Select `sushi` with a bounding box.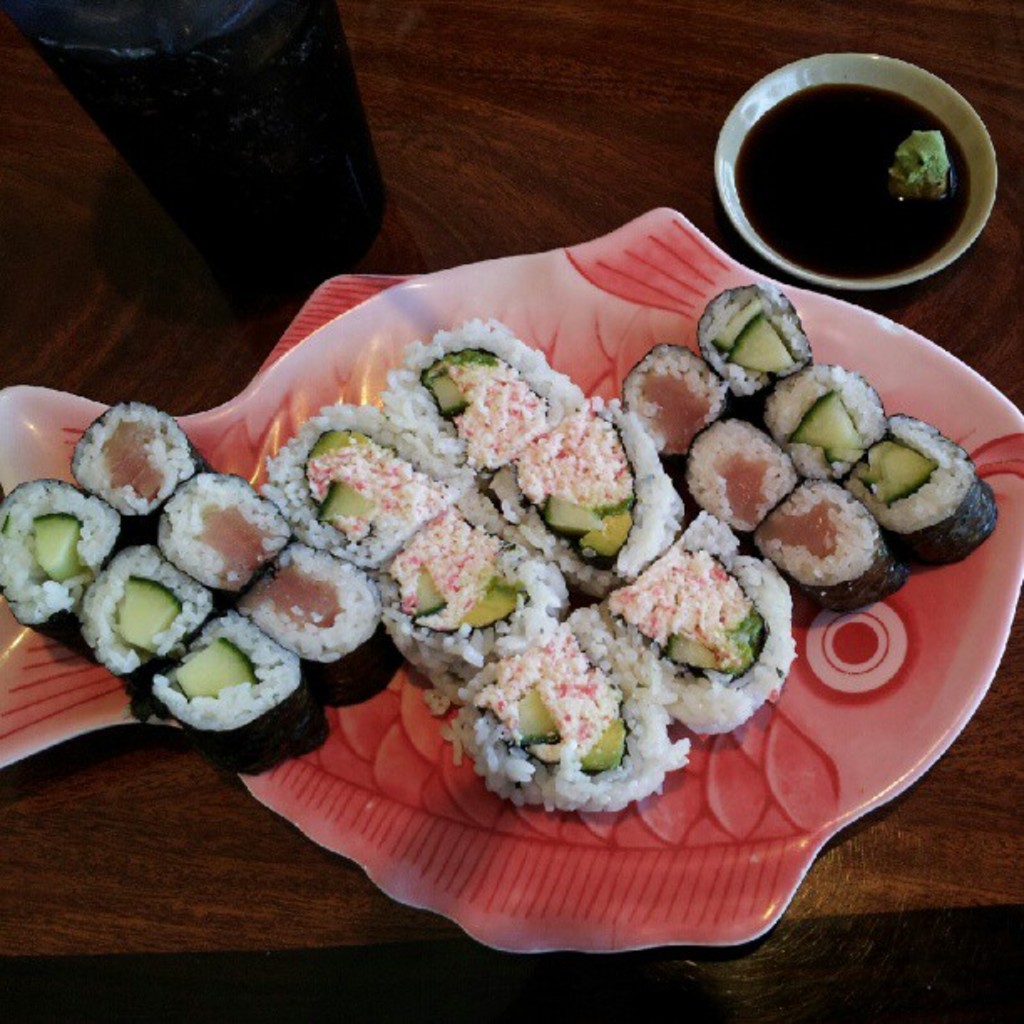
l=626, t=540, r=790, b=758.
